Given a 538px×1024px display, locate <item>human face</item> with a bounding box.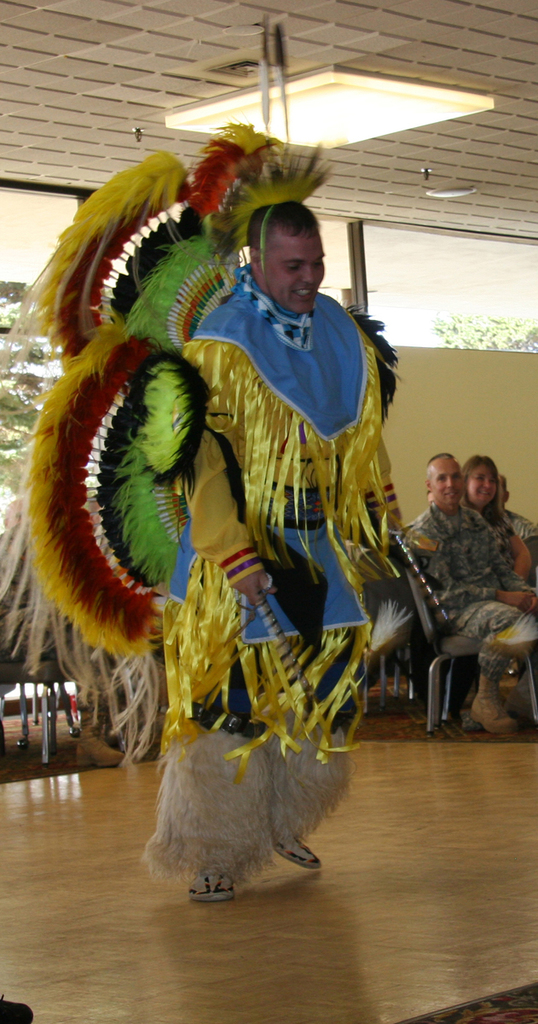
Located: box(466, 469, 497, 508).
